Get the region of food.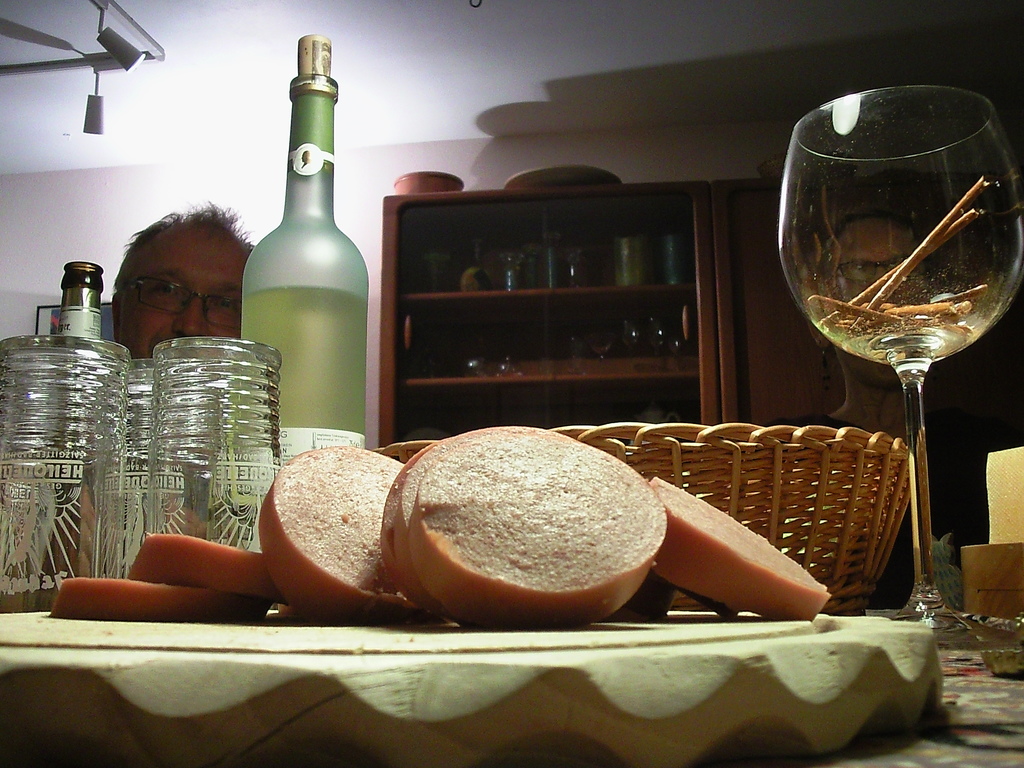
x1=646 y1=472 x2=837 y2=623.
